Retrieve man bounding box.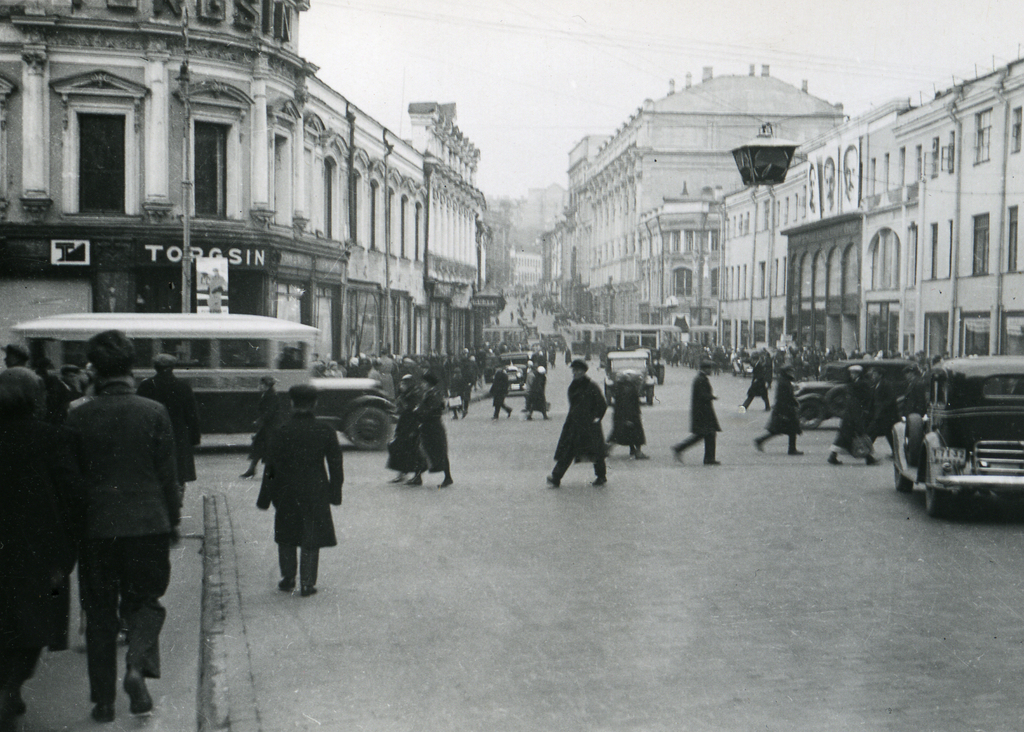
Bounding box: crop(138, 351, 202, 528).
